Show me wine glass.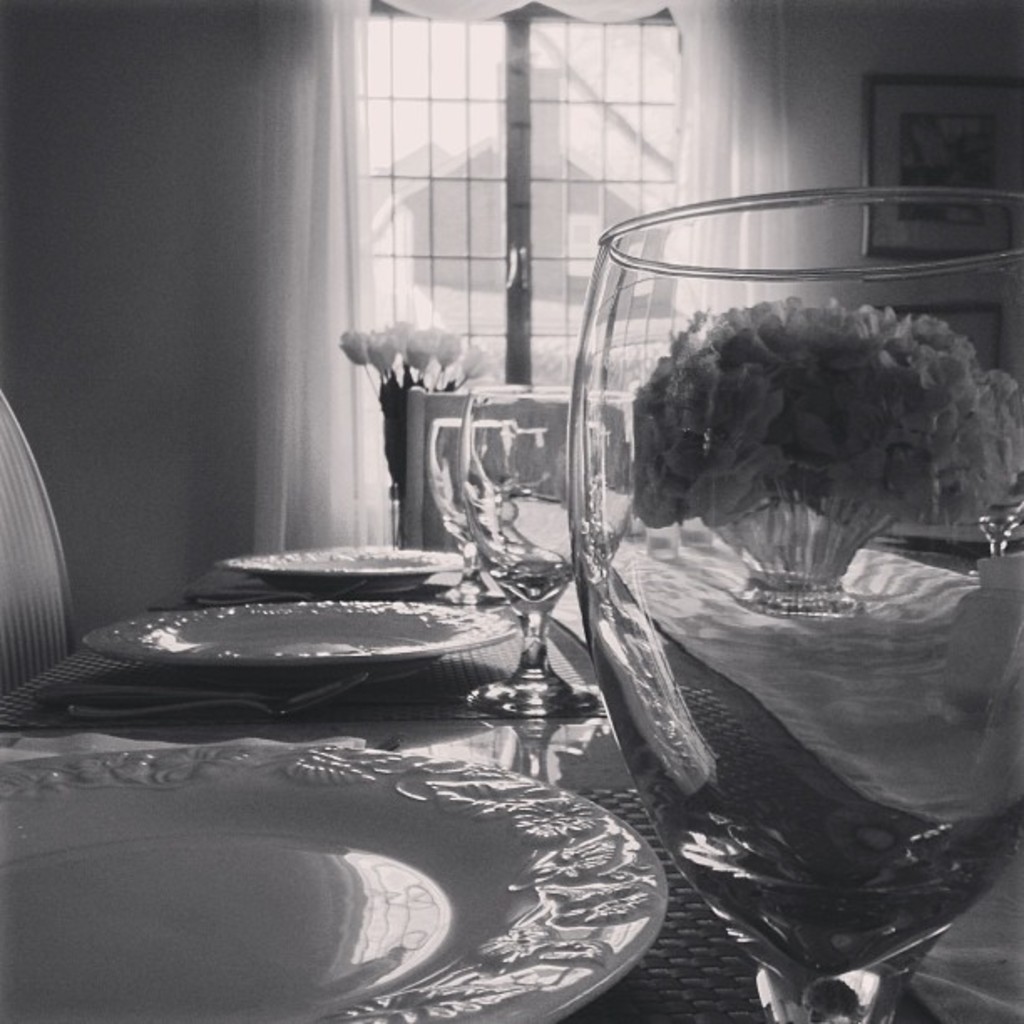
wine glass is here: box(566, 186, 1022, 1022).
